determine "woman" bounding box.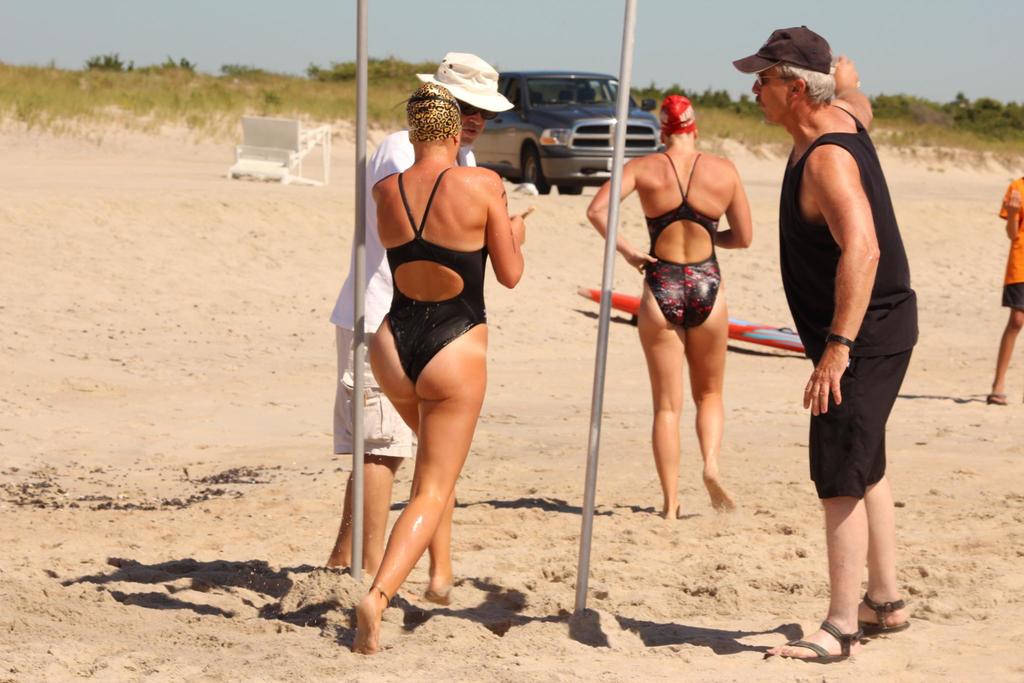
Determined: region(352, 81, 531, 665).
